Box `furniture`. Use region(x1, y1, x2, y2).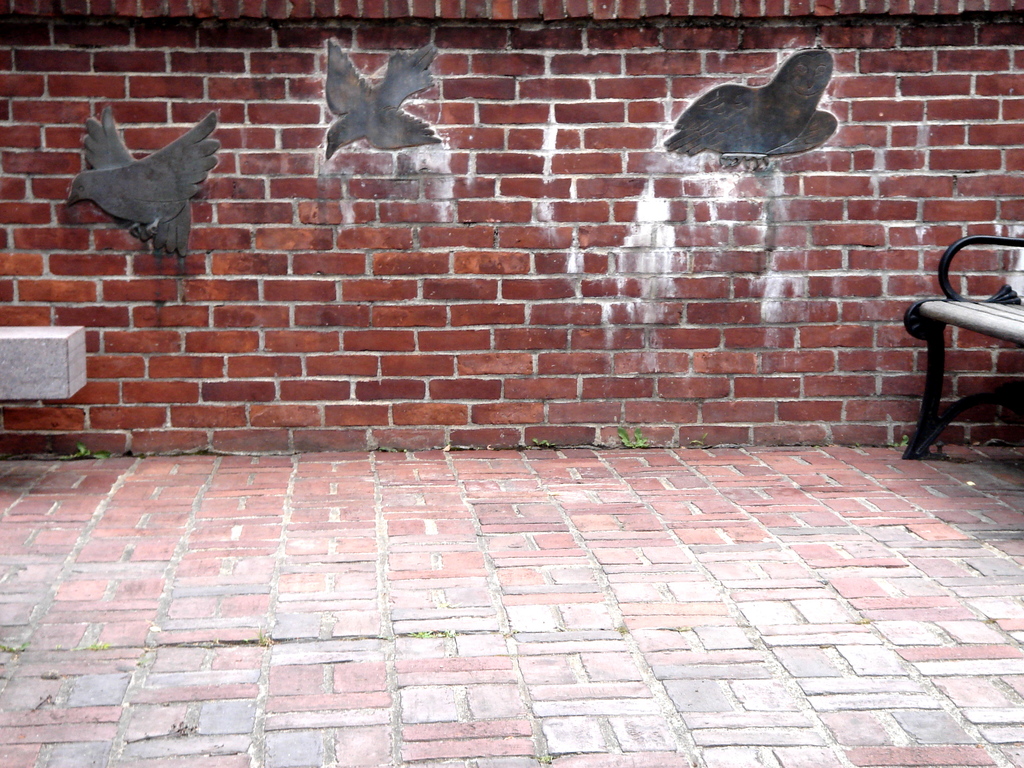
region(903, 232, 1023, 455).
